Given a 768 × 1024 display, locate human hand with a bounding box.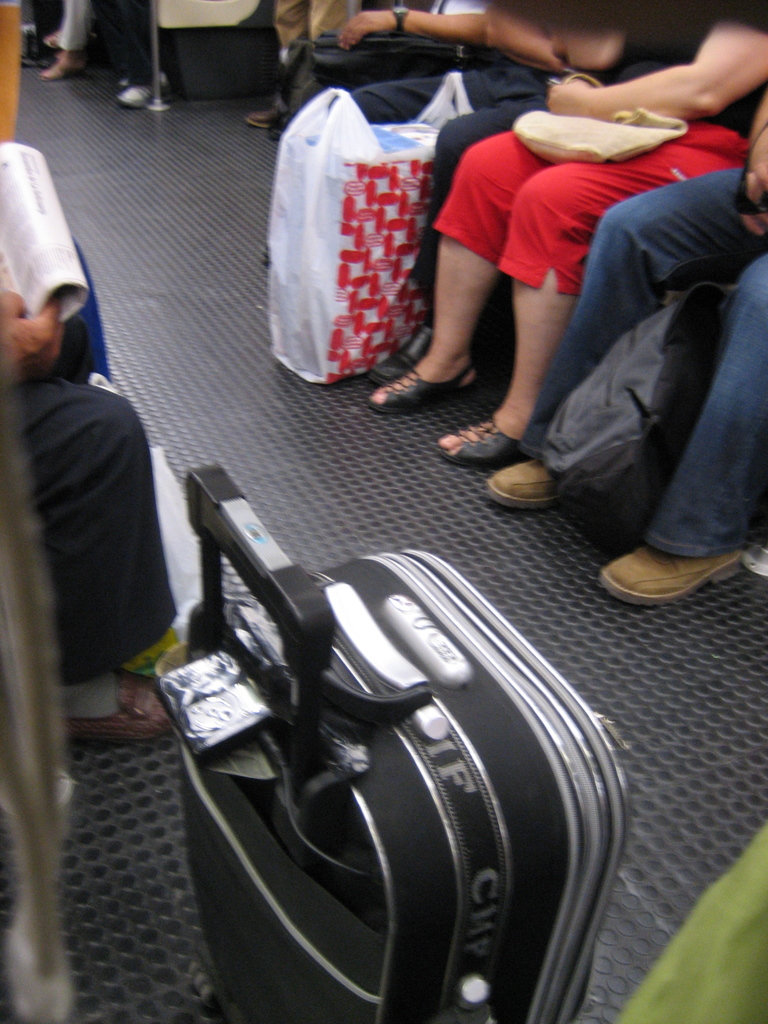
Located: box=[742, 157, 767, 237].
